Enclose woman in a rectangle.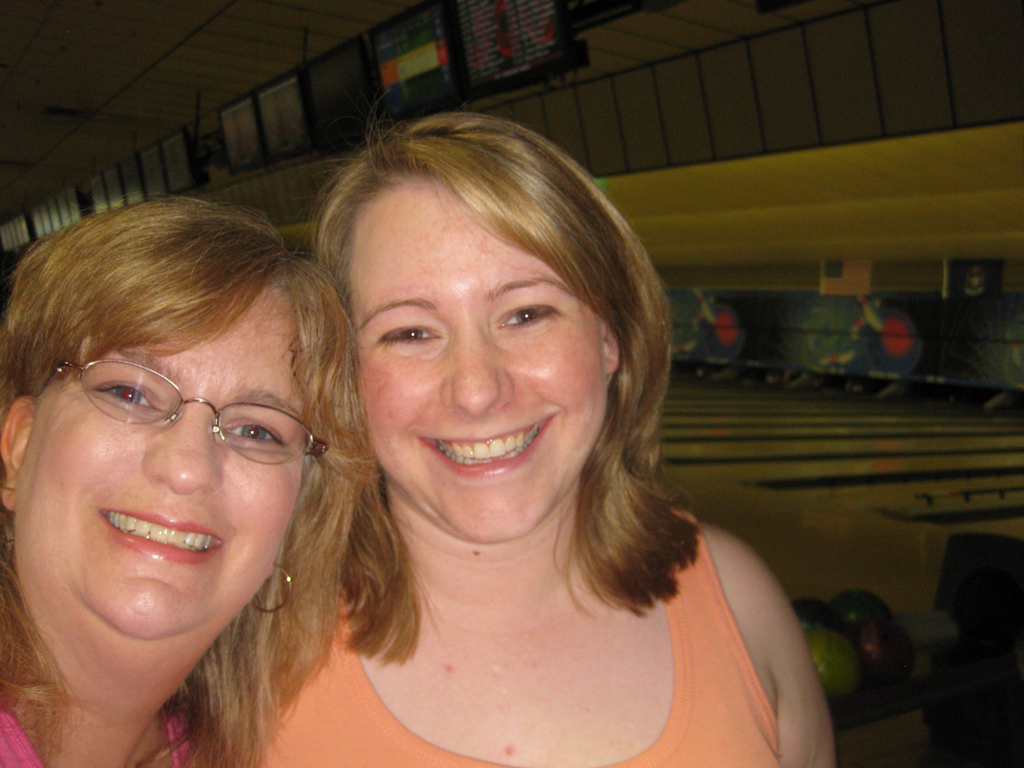
Rect(0, 192, 442, 767).
